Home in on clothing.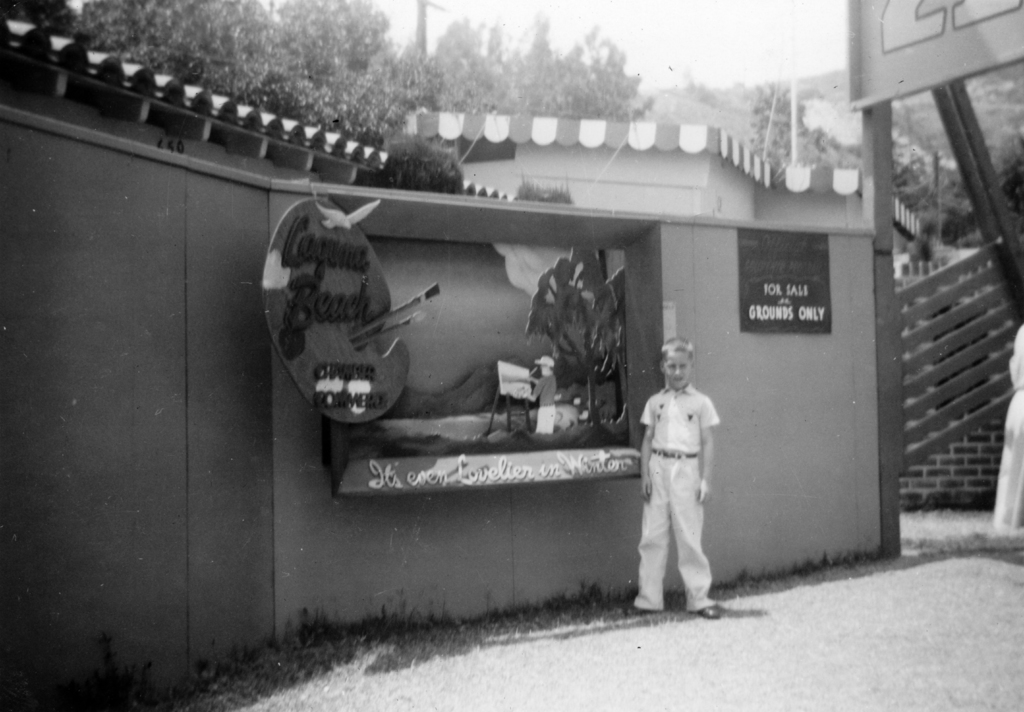
Homed in at detection(640, 360, 723, 595).
